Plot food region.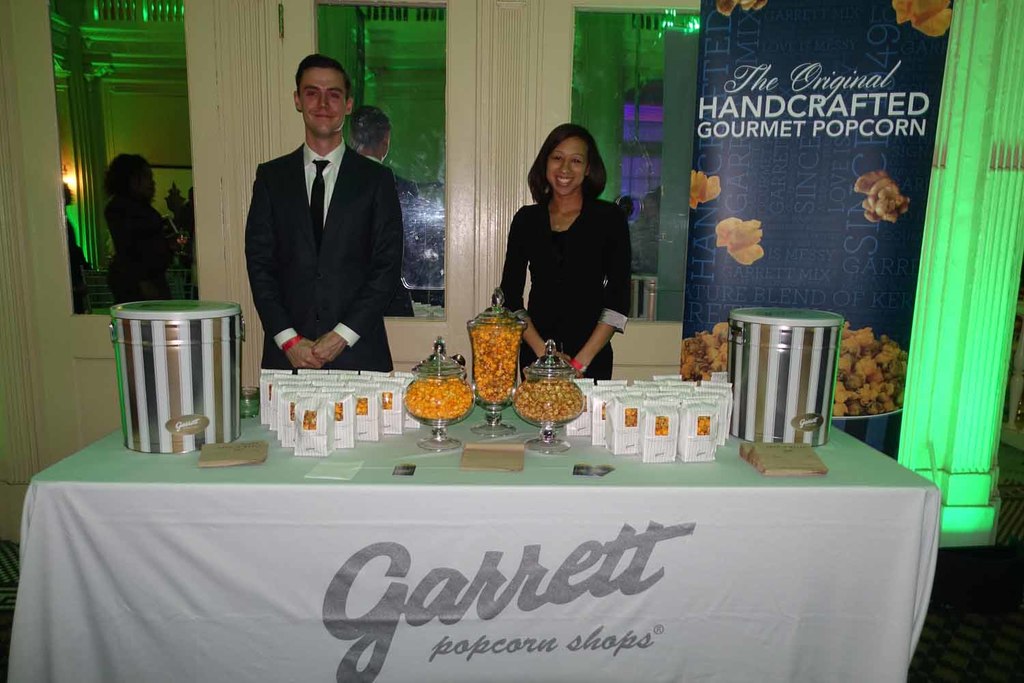
Plotted at <bbox>354, 396, 367, 416</bbox>.
